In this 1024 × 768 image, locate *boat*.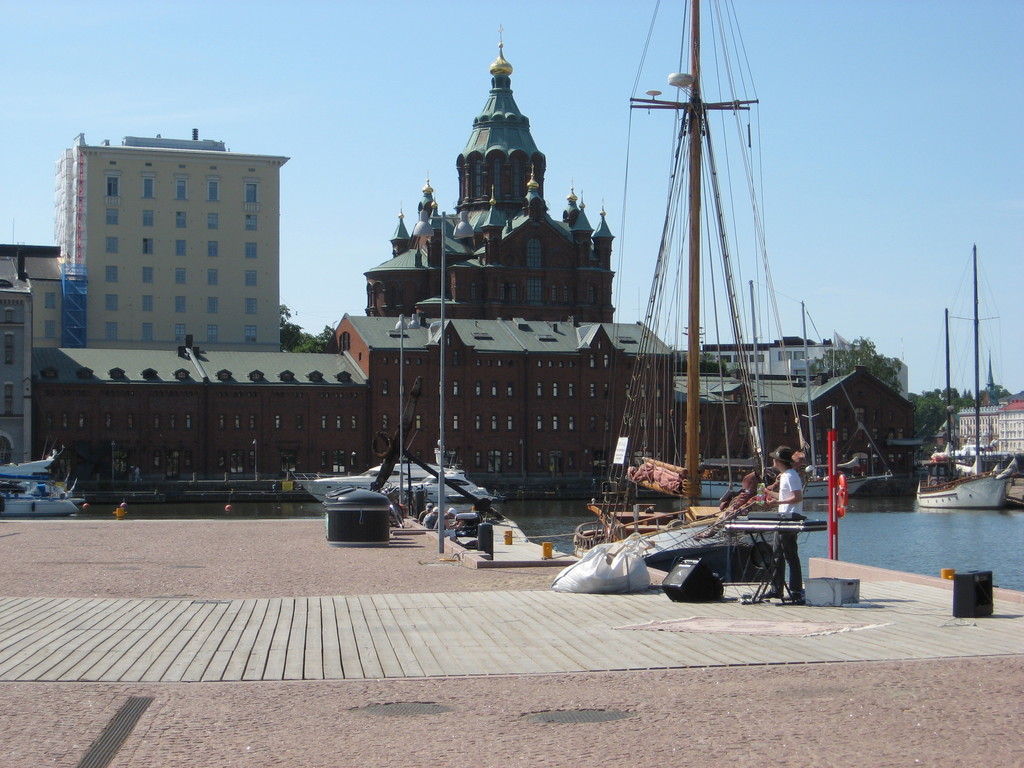
Bounding box: [587, 5, 831, 536].
